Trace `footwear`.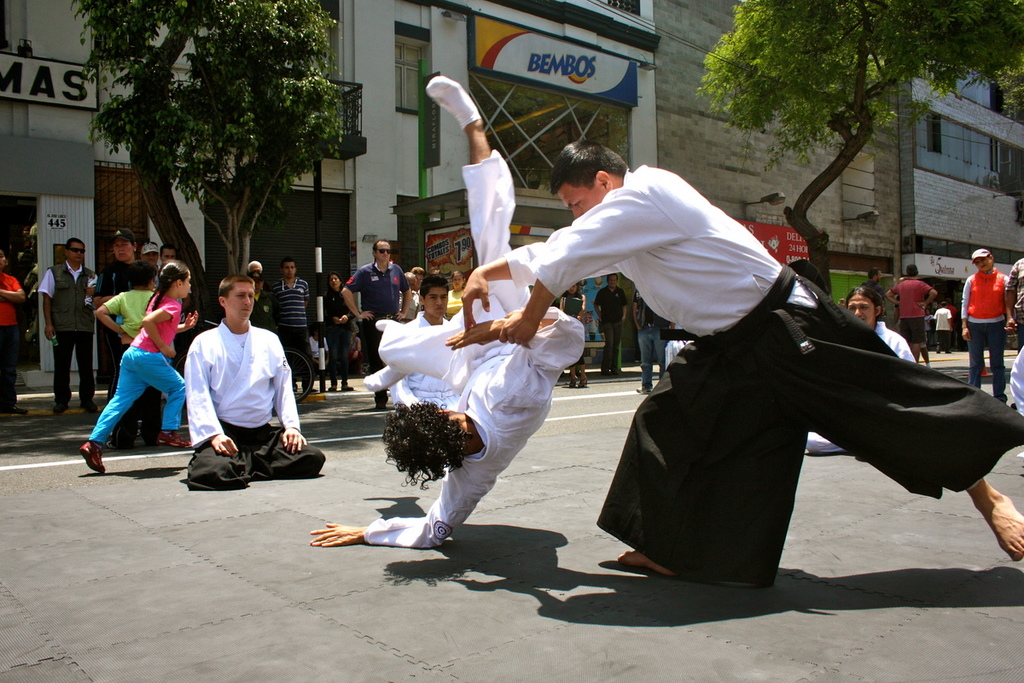
Traced to [x1=341, y1=377, x2=351, y2=389].
